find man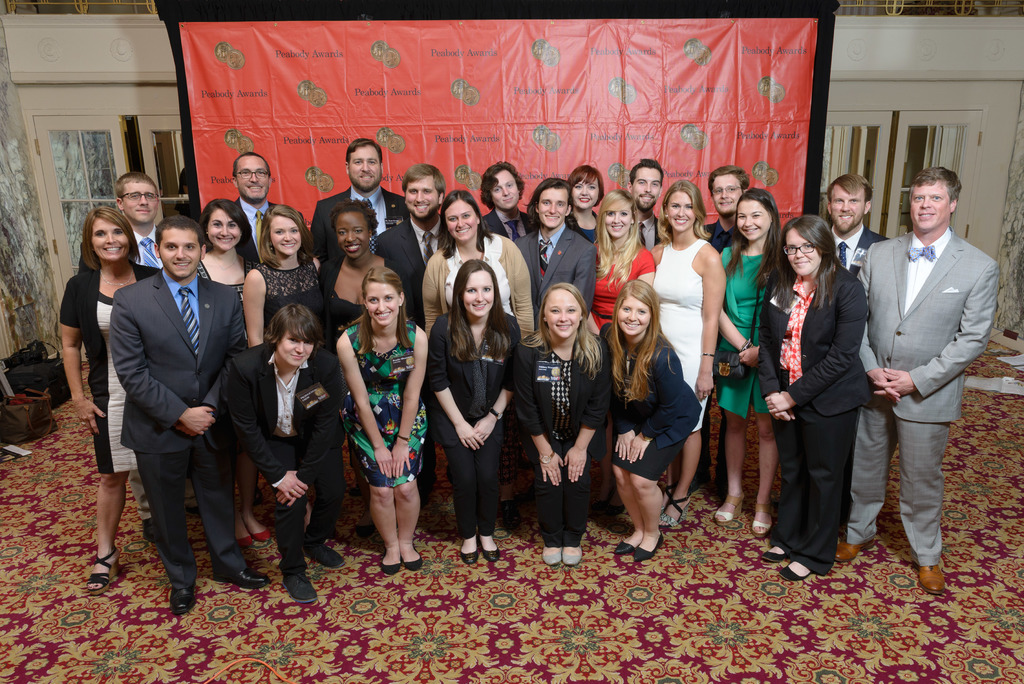
region(860, 114, 995, 603)
